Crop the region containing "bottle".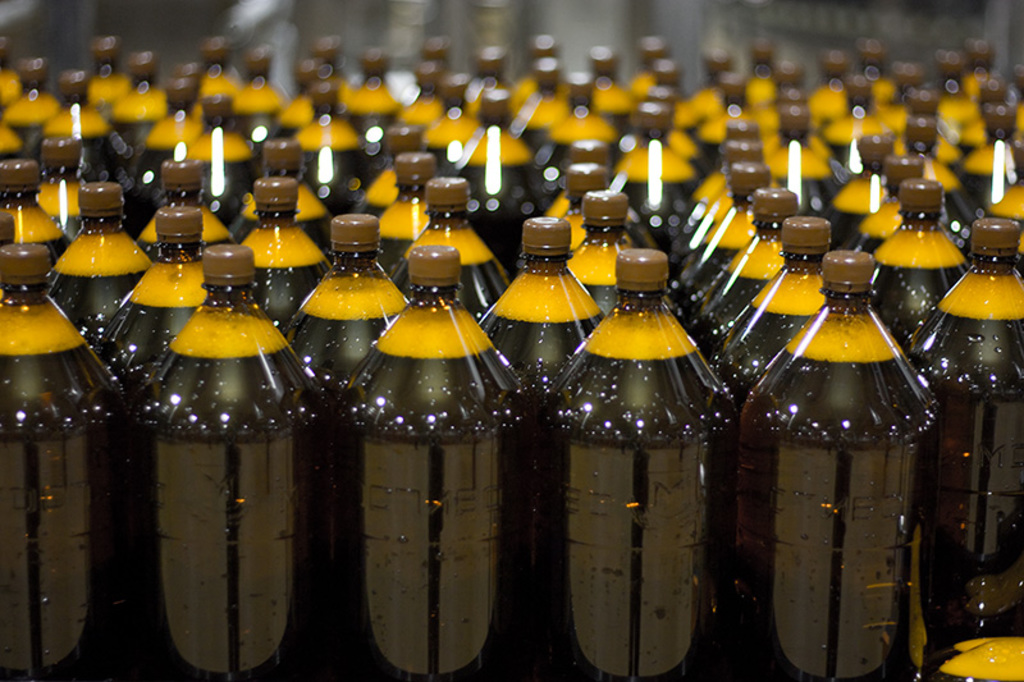
Crop region: box(896, 116, 972, 225).
